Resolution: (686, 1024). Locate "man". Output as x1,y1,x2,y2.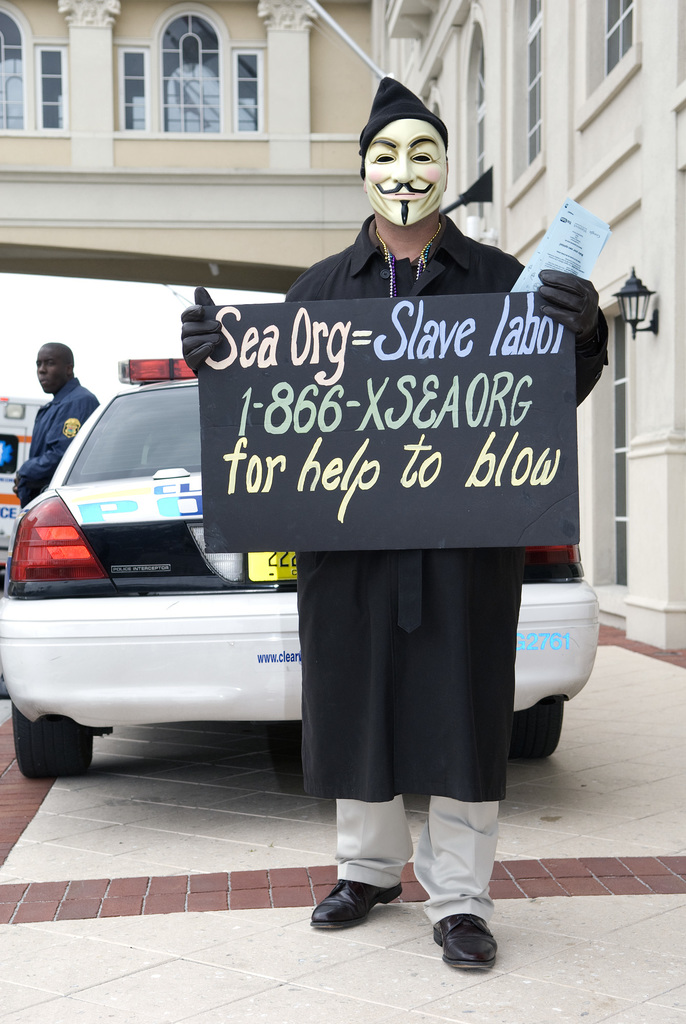
276,86,534,323.
